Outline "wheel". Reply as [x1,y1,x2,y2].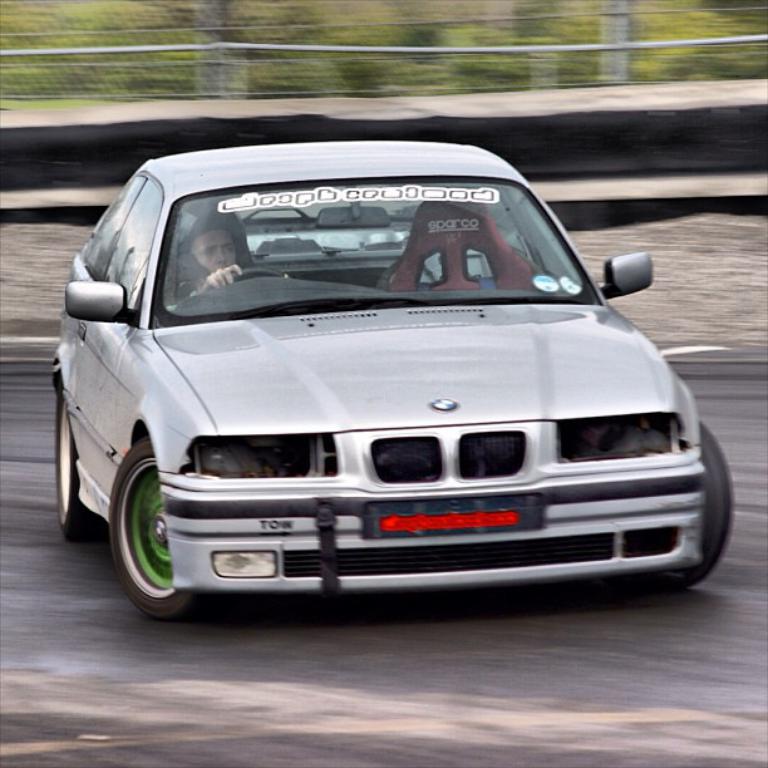
[90,429,205,605].
